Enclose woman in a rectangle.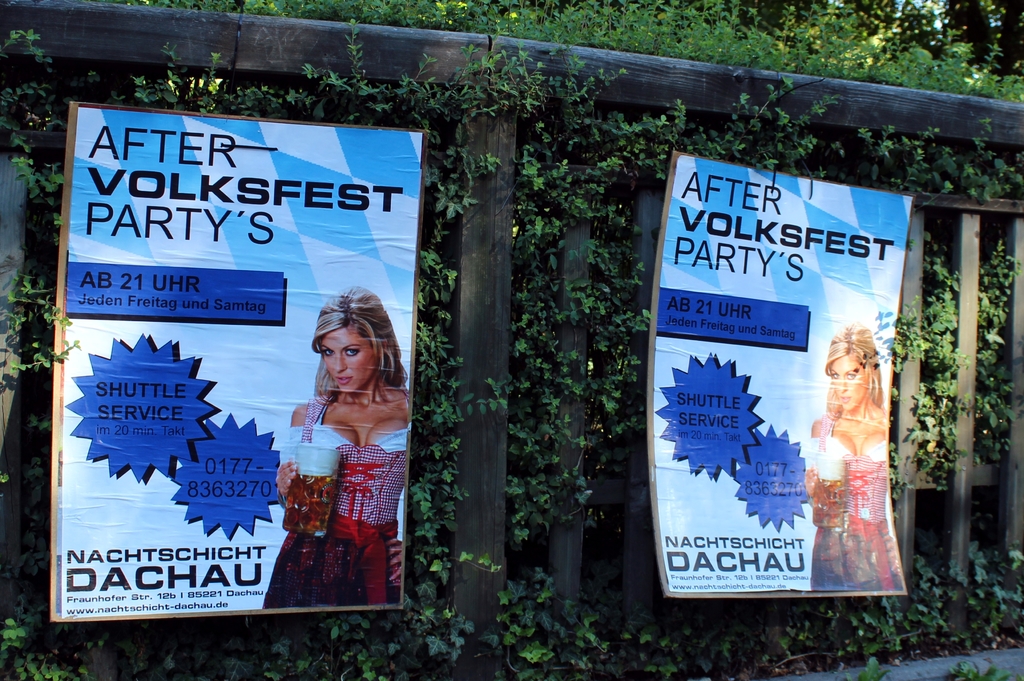
[265,283,415,608].
